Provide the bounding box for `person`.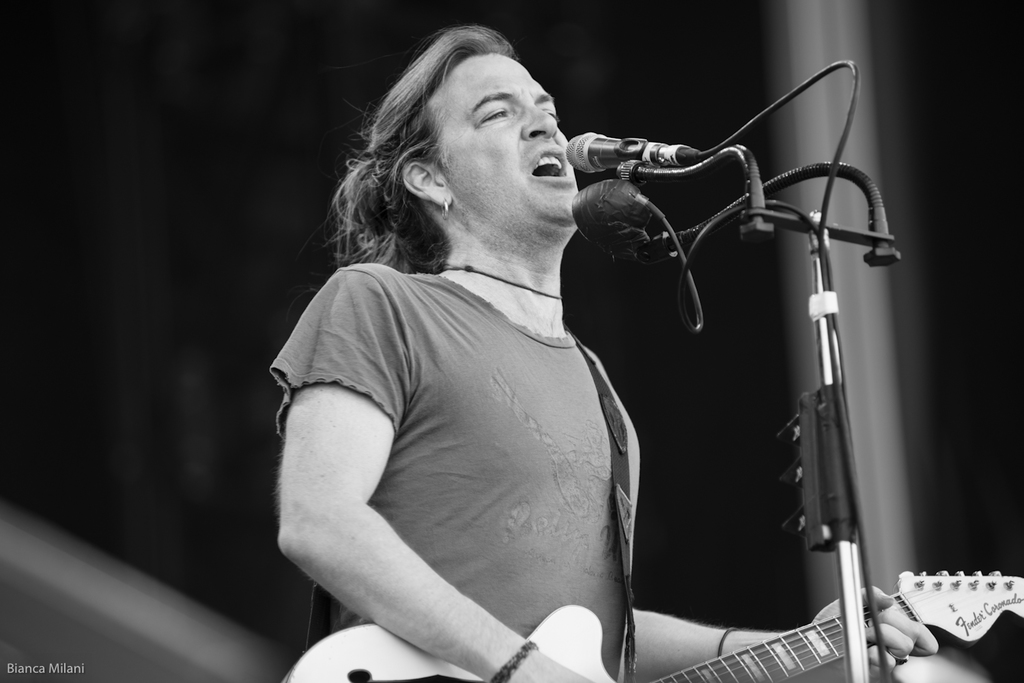
(266, 20, 835, 653).
